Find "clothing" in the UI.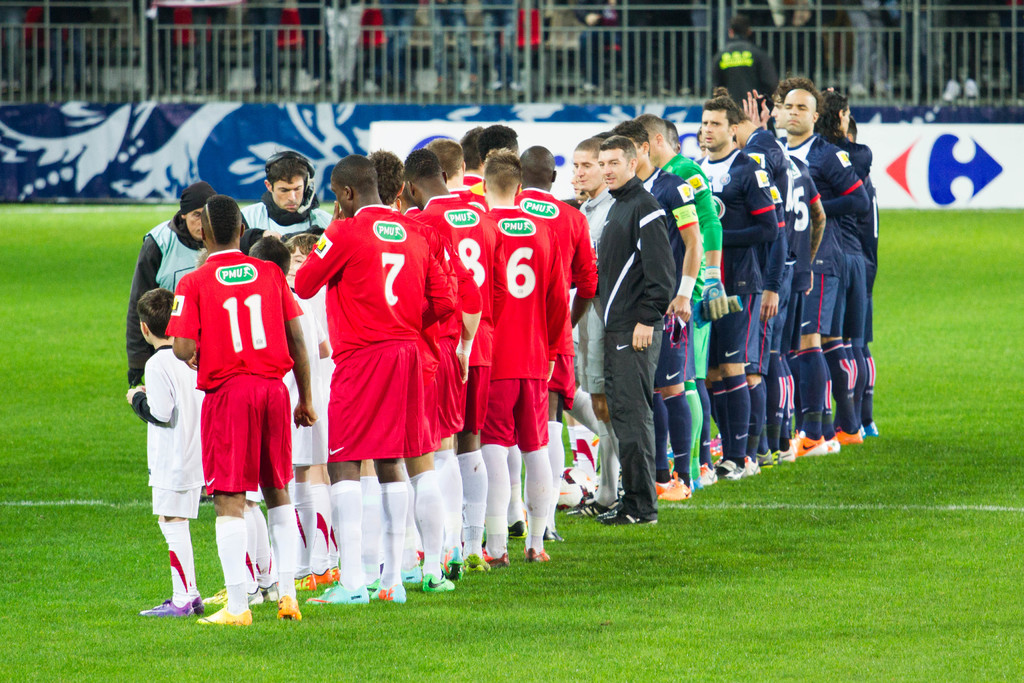
UI element at bbox=(516, 195, 597, 403).
